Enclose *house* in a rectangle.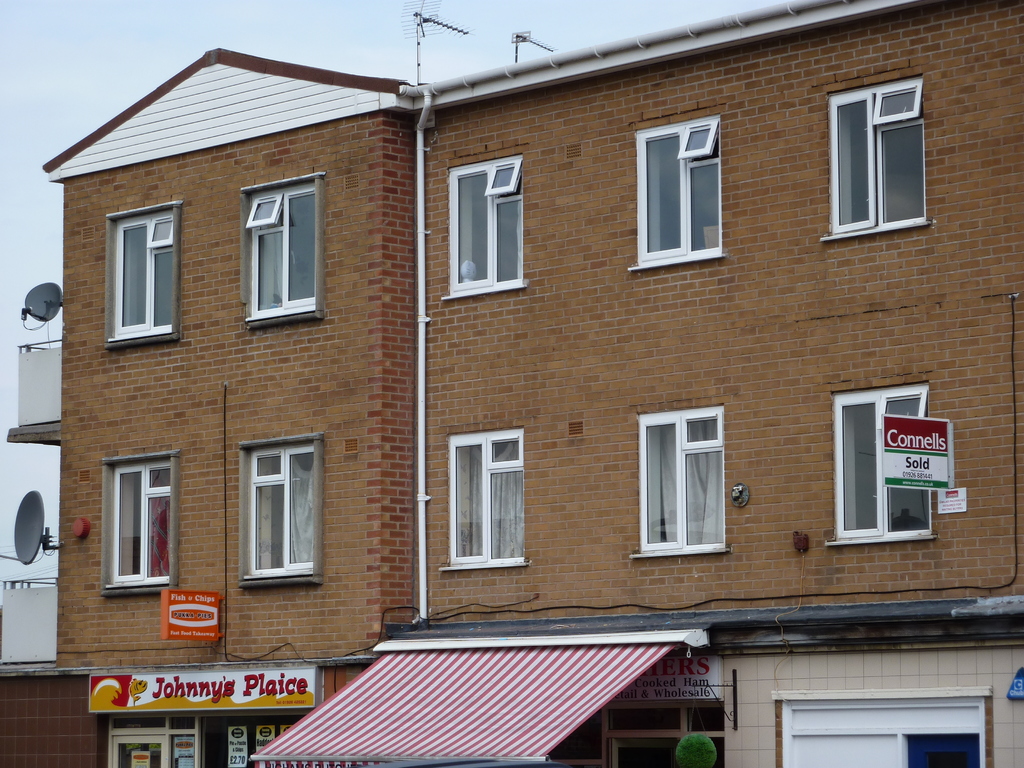
Rect(49, 1, 984, 745).
